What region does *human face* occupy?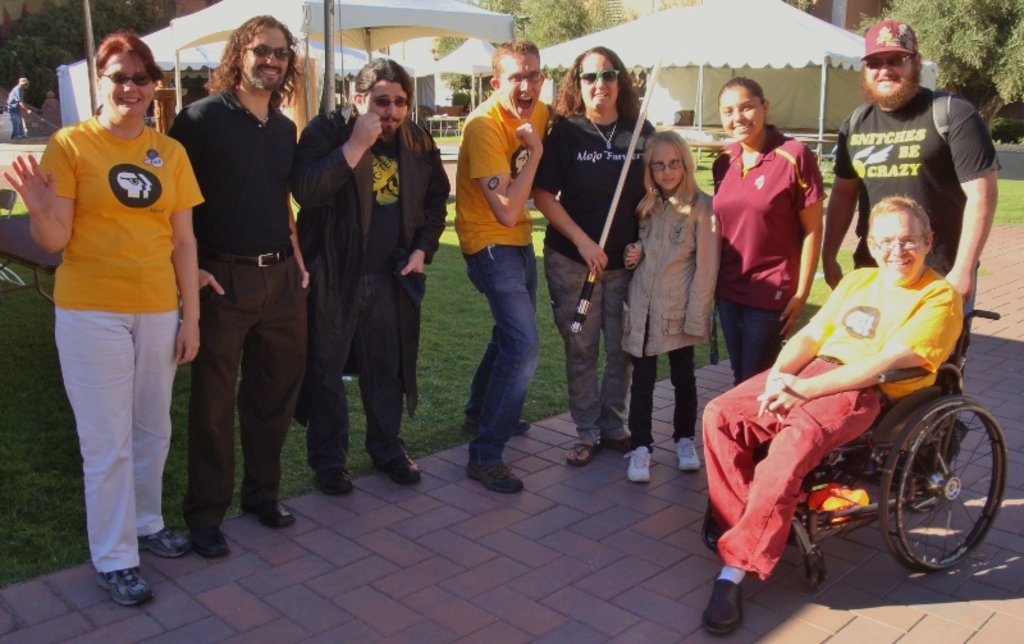
513/150/530/179.
